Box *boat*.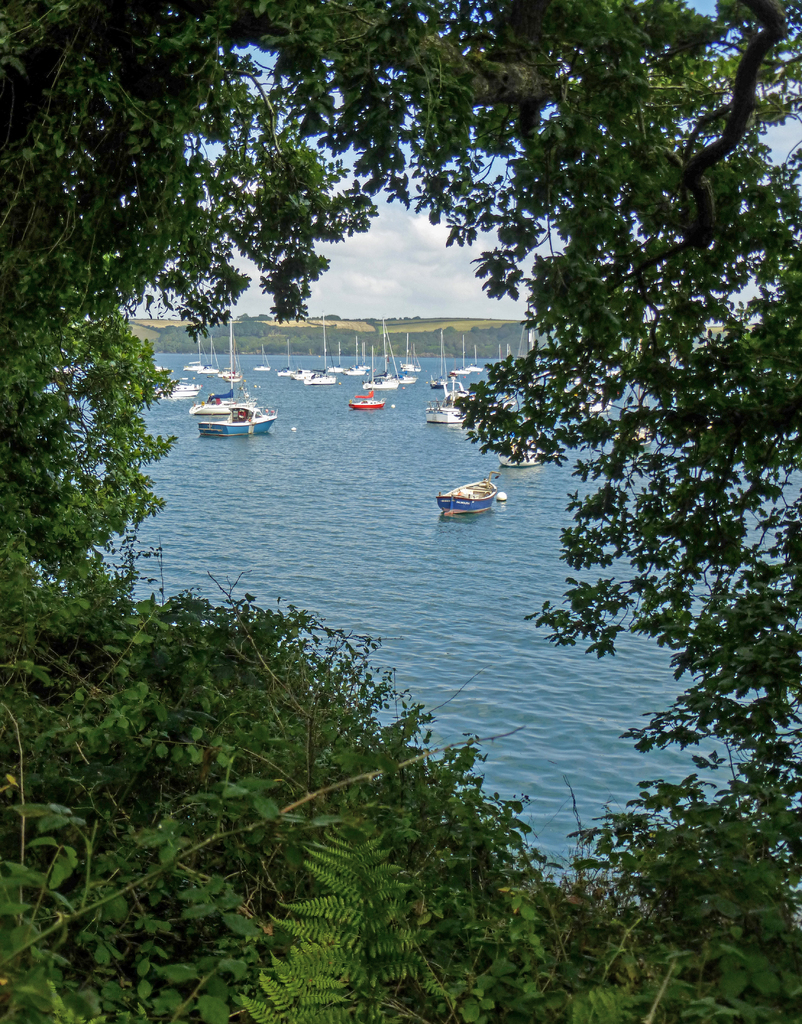
Rect(331, 339, 342, 372).
